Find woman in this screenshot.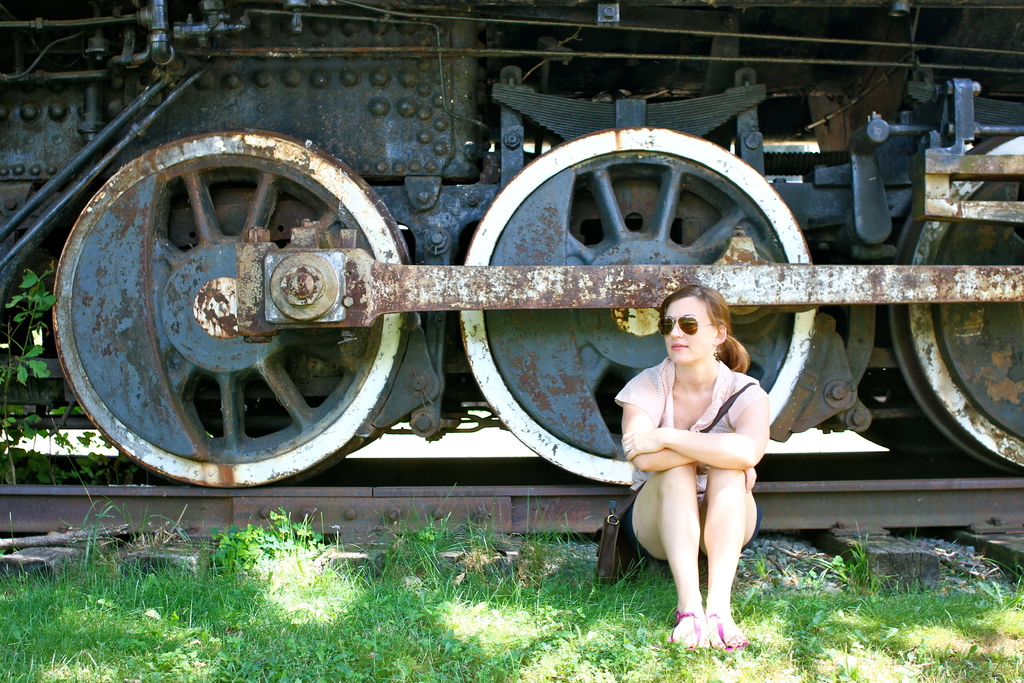
The bounding box for woman is 617, 279, 786, 627.
